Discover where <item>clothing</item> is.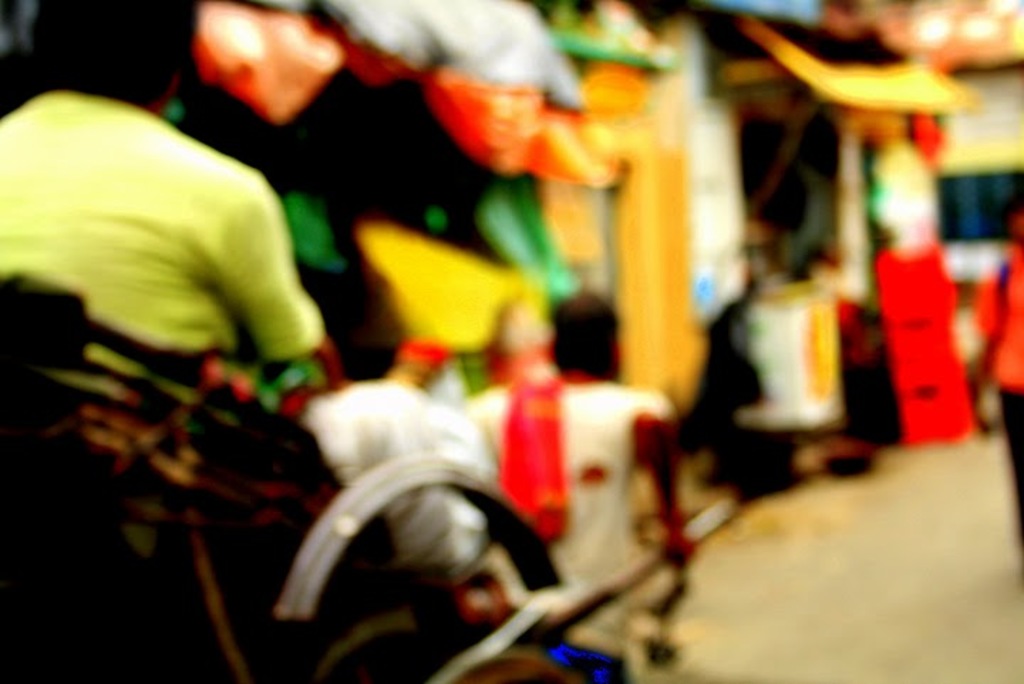
Discovered at (x1=27, y1=75, x2=343, y2=476).
